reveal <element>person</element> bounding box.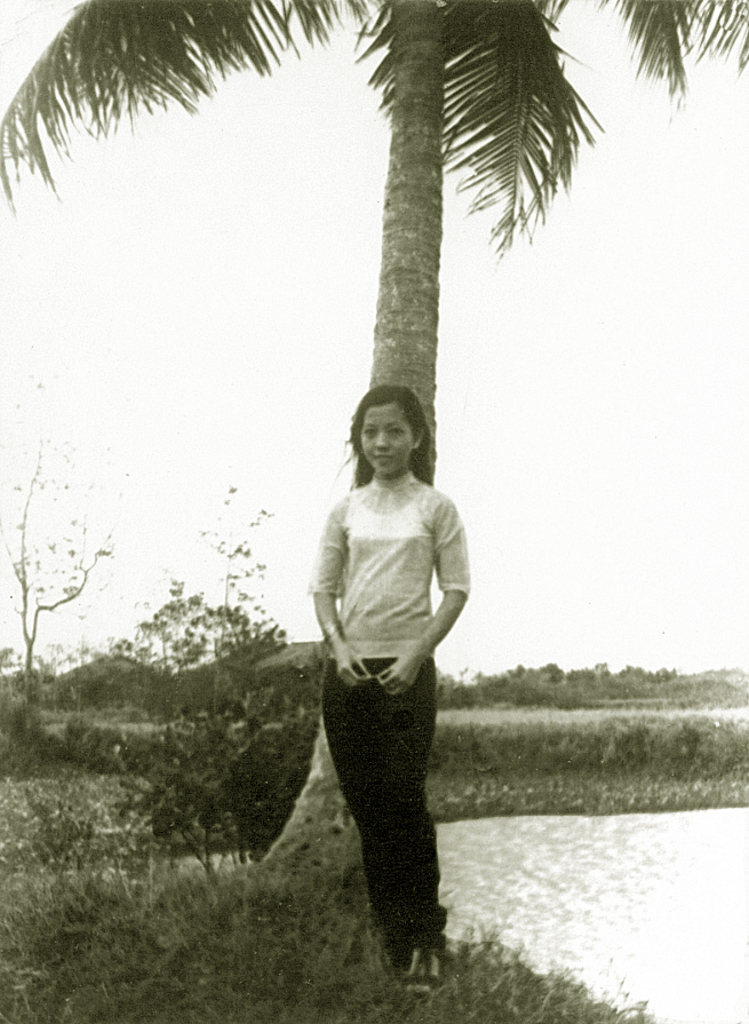
Revealed: [x1=308, y1=382, x2=476, y2=999].
